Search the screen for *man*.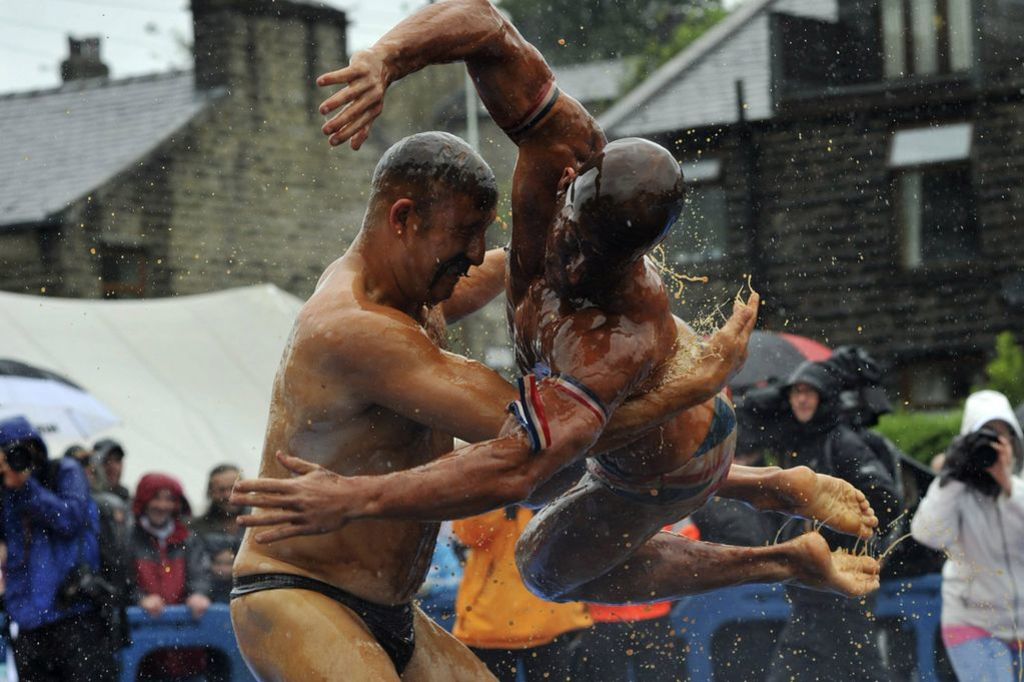
Found at bbox=[733, 360, 903, 680].
